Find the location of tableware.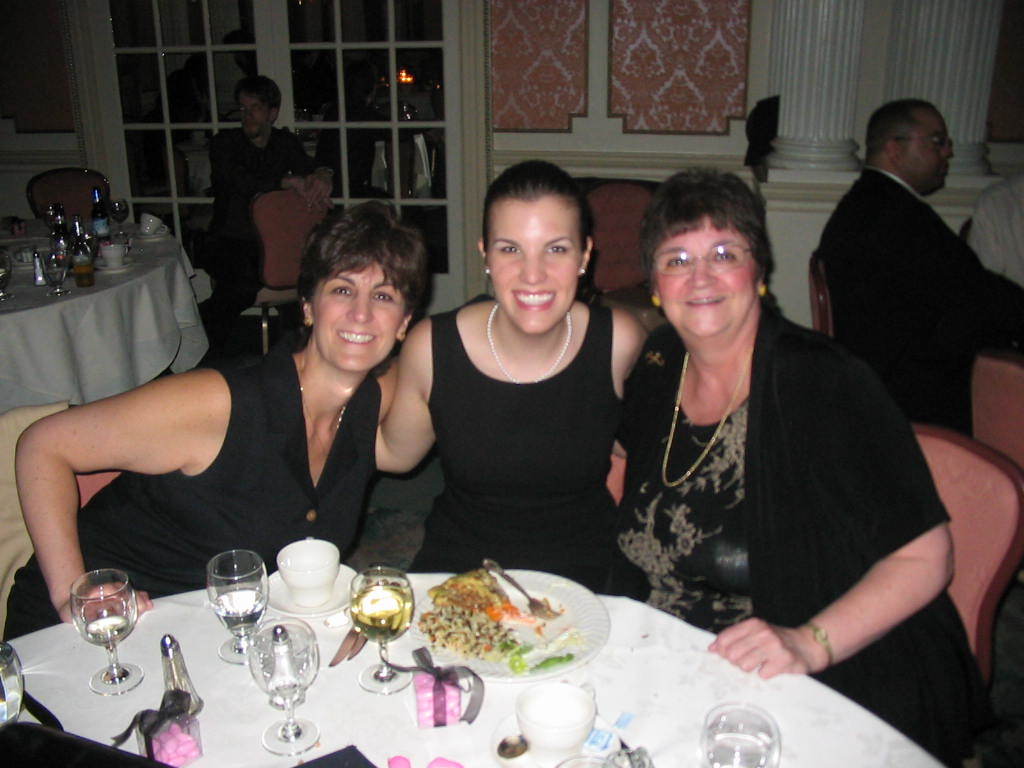
Location: (x1=74, y1=565, x2=147, y2=697).
